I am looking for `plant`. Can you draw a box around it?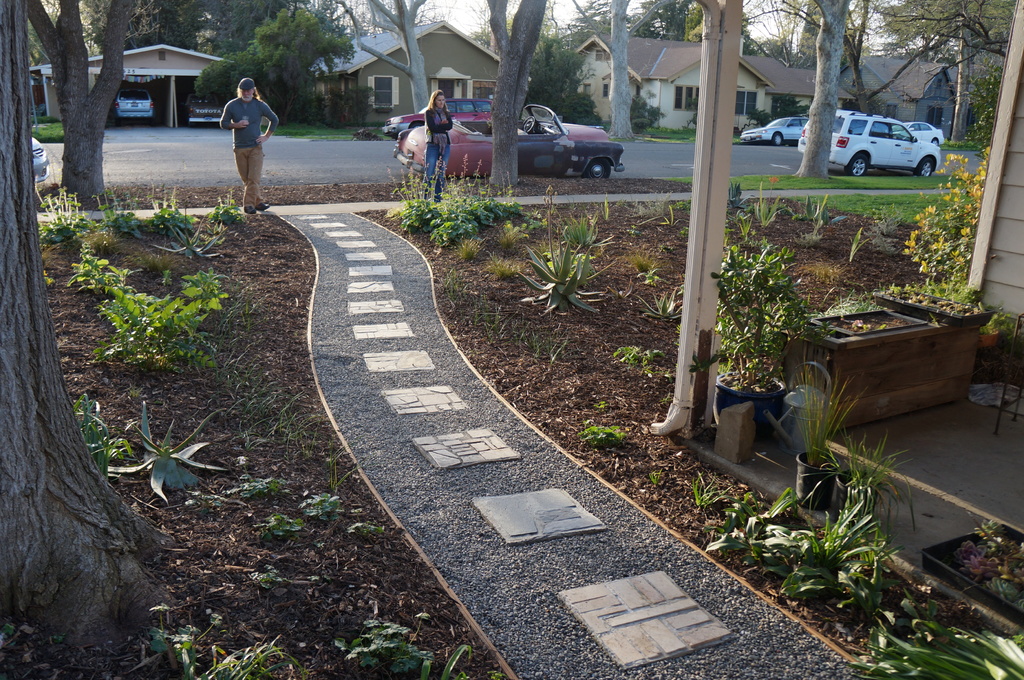
Sure, the bounding box is <bbox>900, 140, 1005, 286</bbox>.
